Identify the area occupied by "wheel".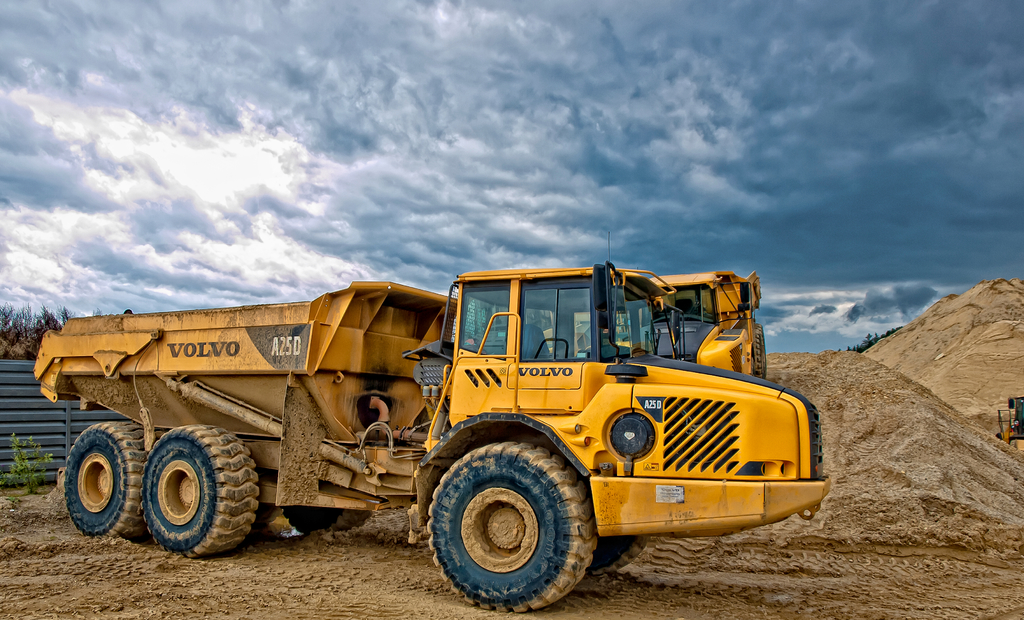
Area: box=[426, 440, 601, 611].
